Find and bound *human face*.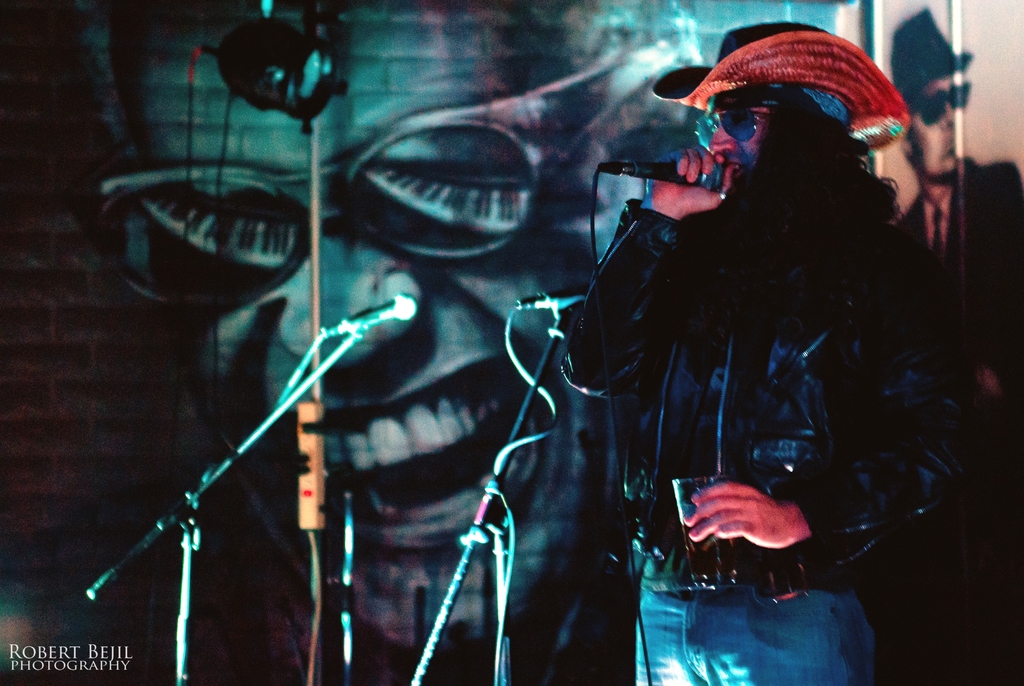
Bound: pyautogui.locateOnScreen(115, 0, 680, 641).
